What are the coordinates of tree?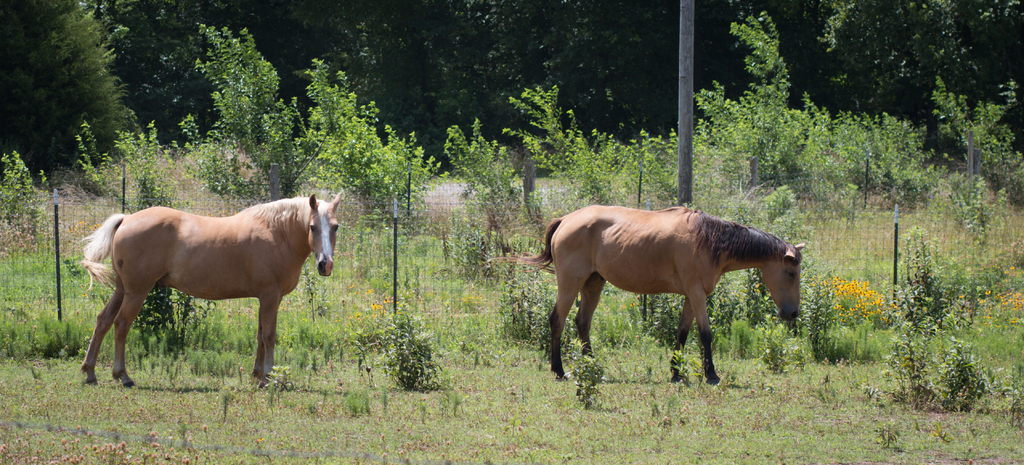
x1=9, y1=11, x2=124, y2=197.
